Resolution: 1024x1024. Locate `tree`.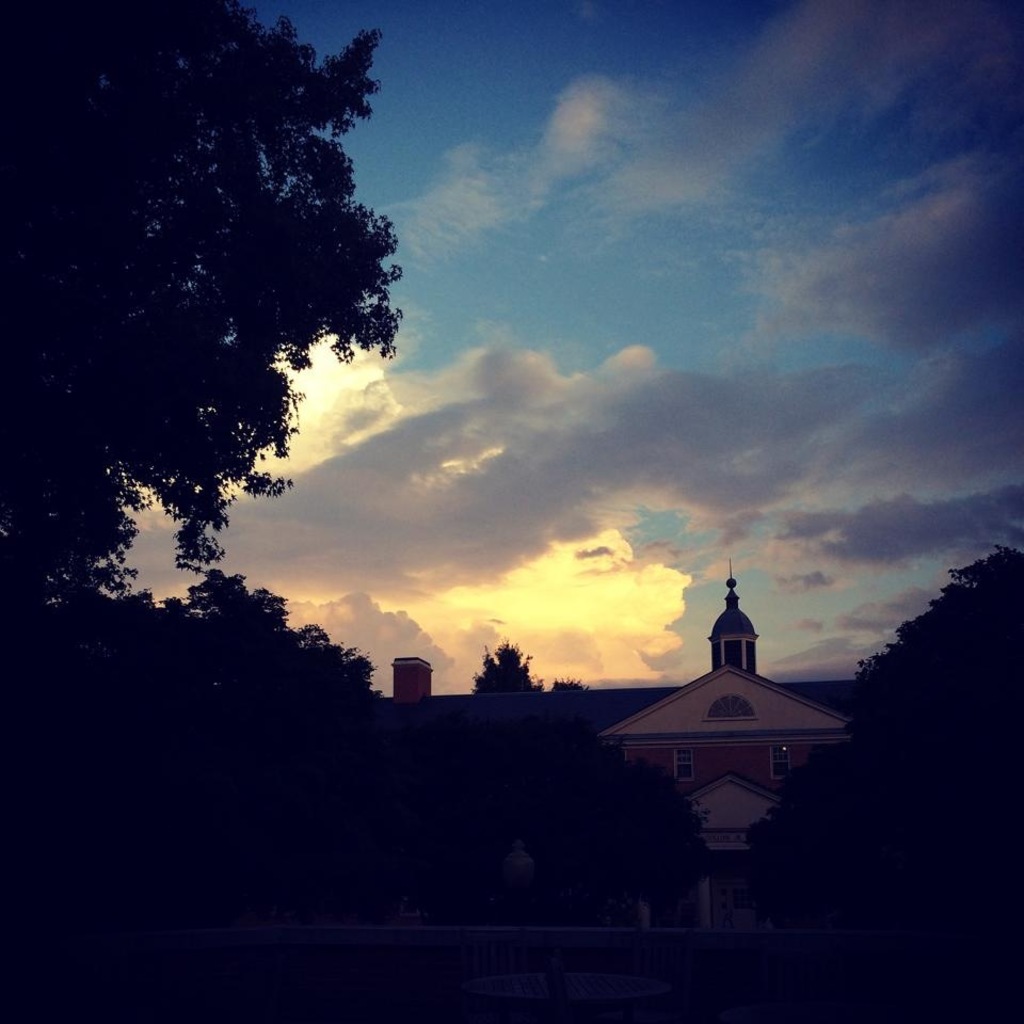
477/635/551/711.
